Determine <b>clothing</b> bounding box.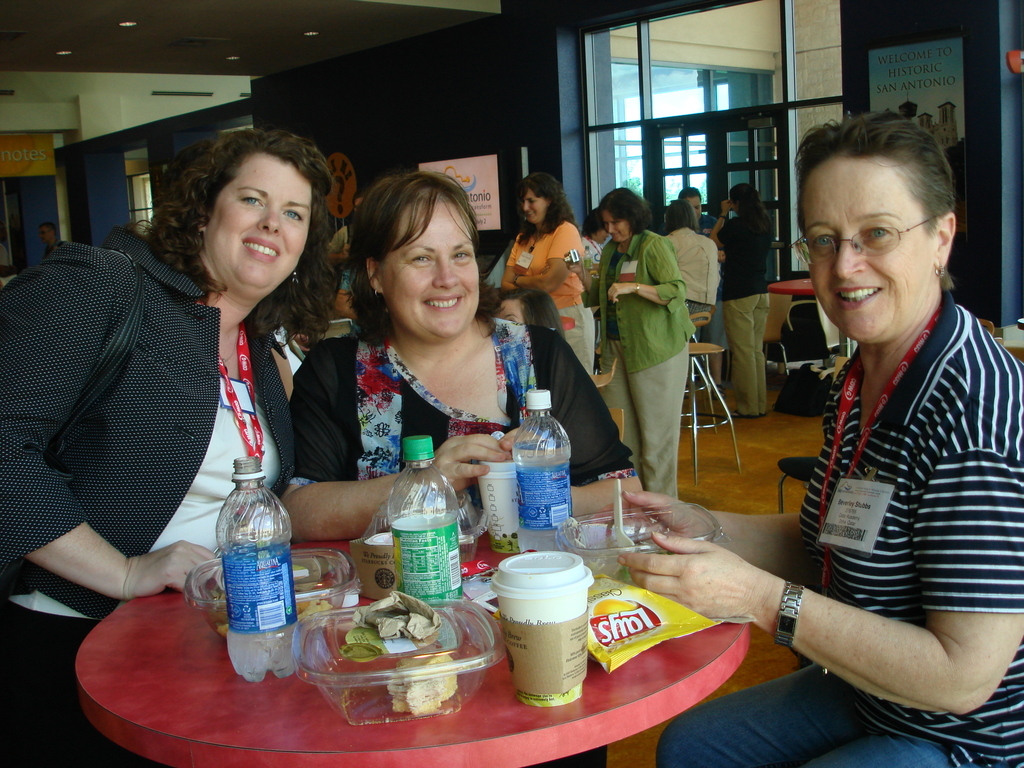
Determined: x1=504, y1=222, x2=593, y2=373.
